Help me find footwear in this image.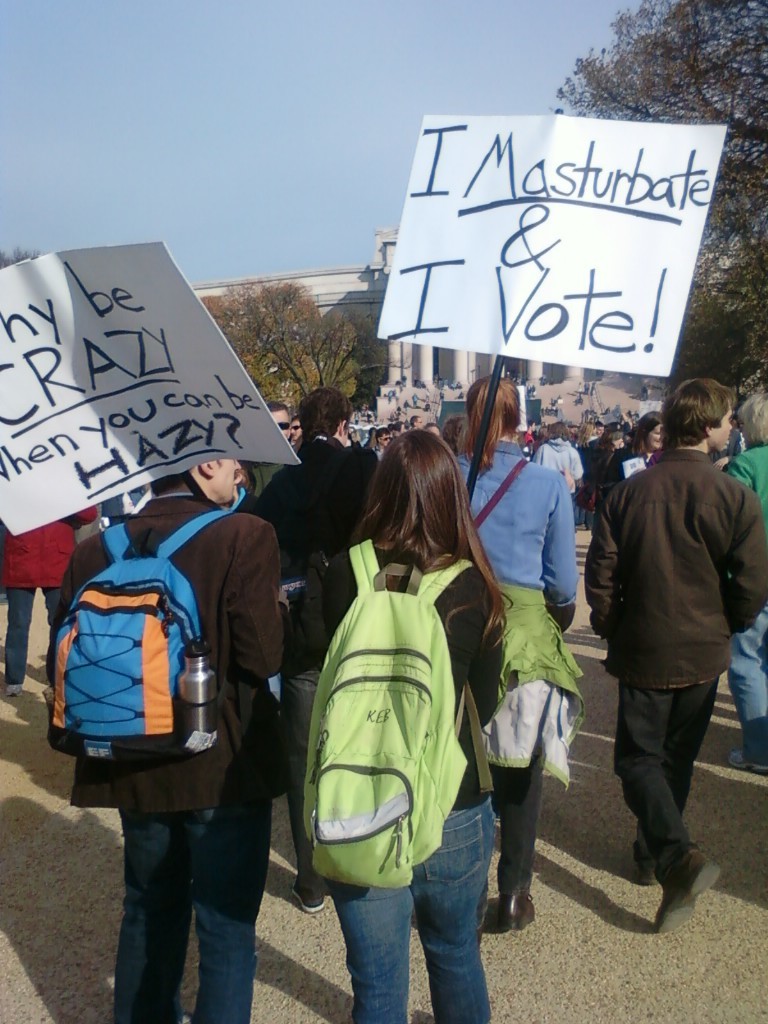
Found it: detection(730, 750, 767, 776).
